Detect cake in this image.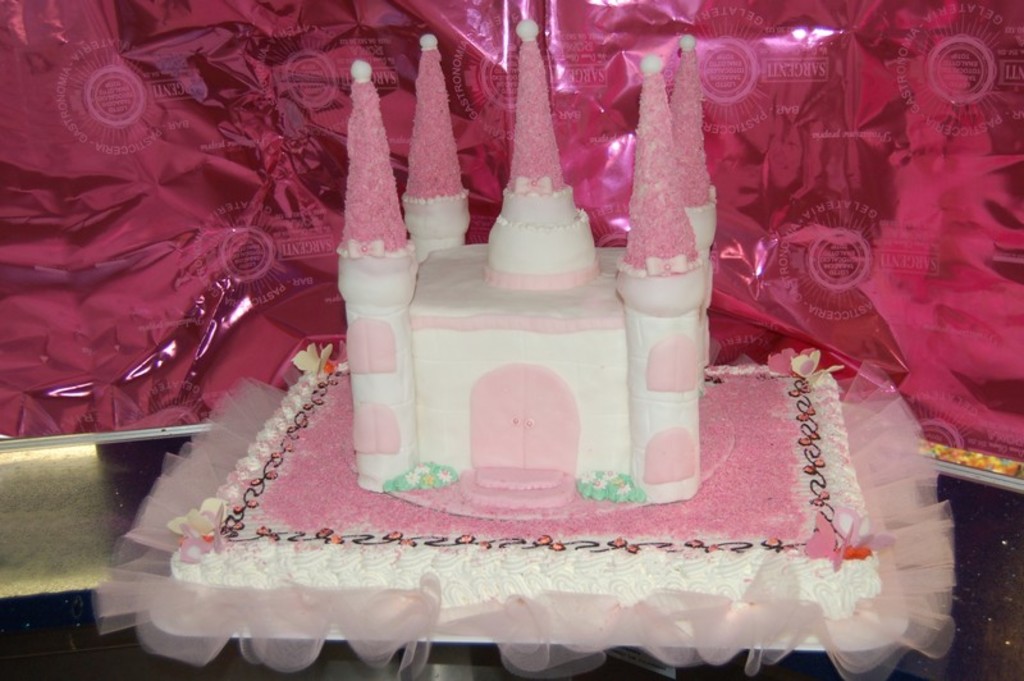
Detection: Rect(166, 18, 845, 617).
